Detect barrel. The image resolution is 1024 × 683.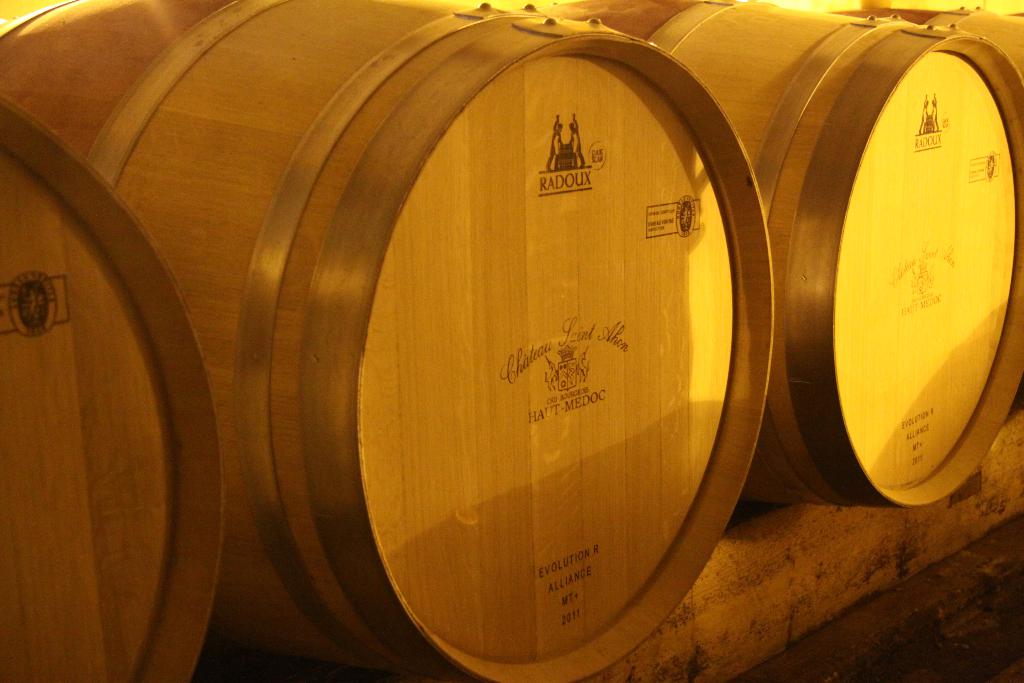
564:0:1023:504.
